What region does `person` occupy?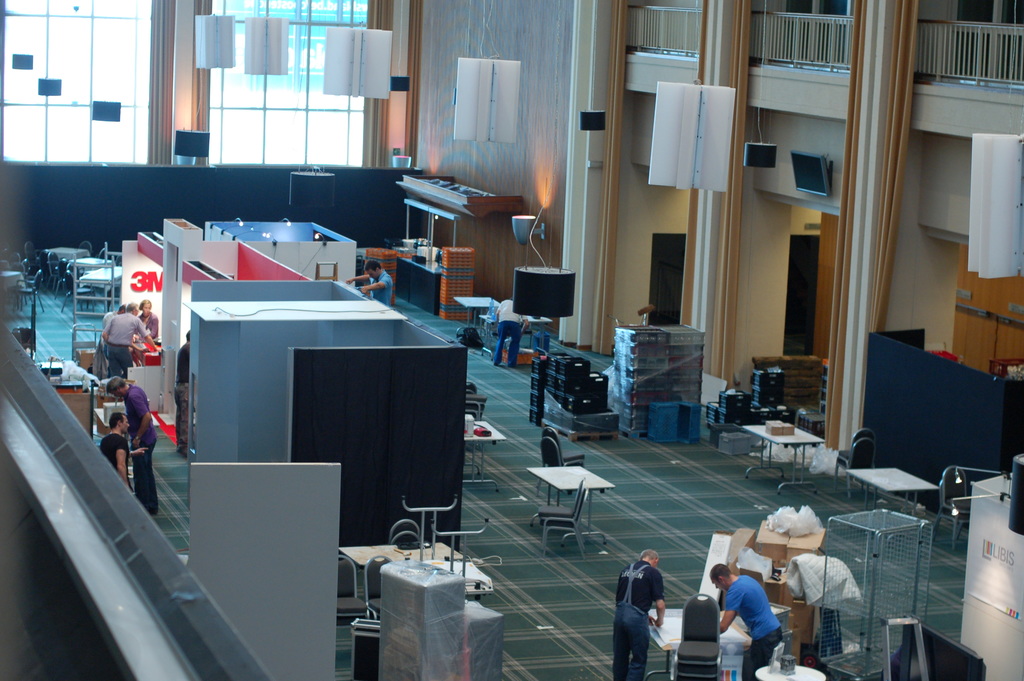
l=346, t=261, r=392, b=314.
